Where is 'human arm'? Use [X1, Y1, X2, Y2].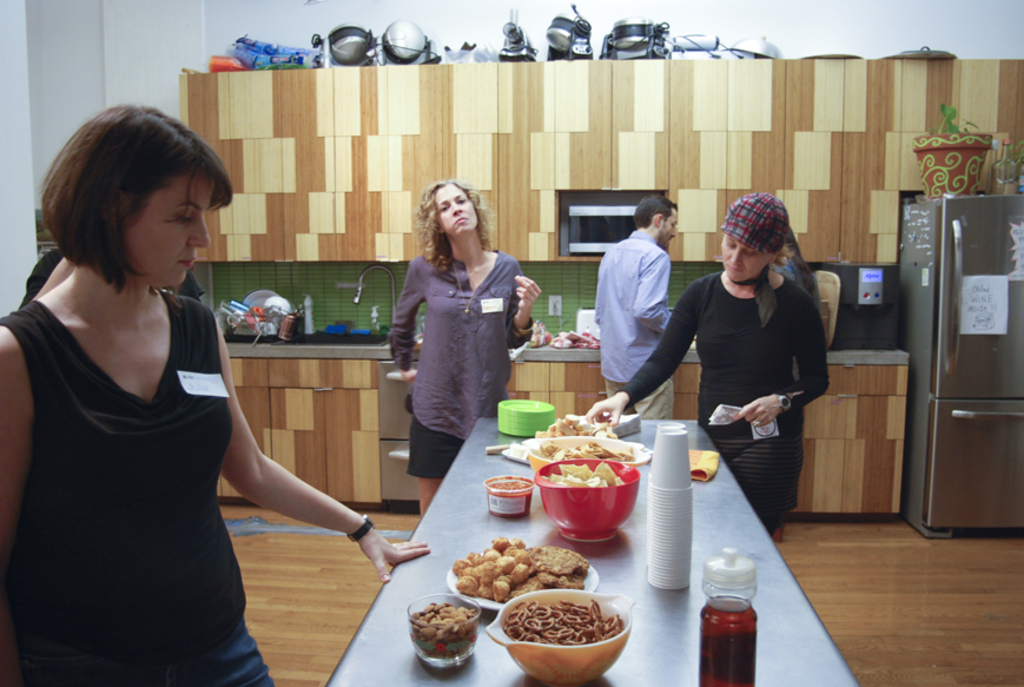
[385, 257, 422, 389].
